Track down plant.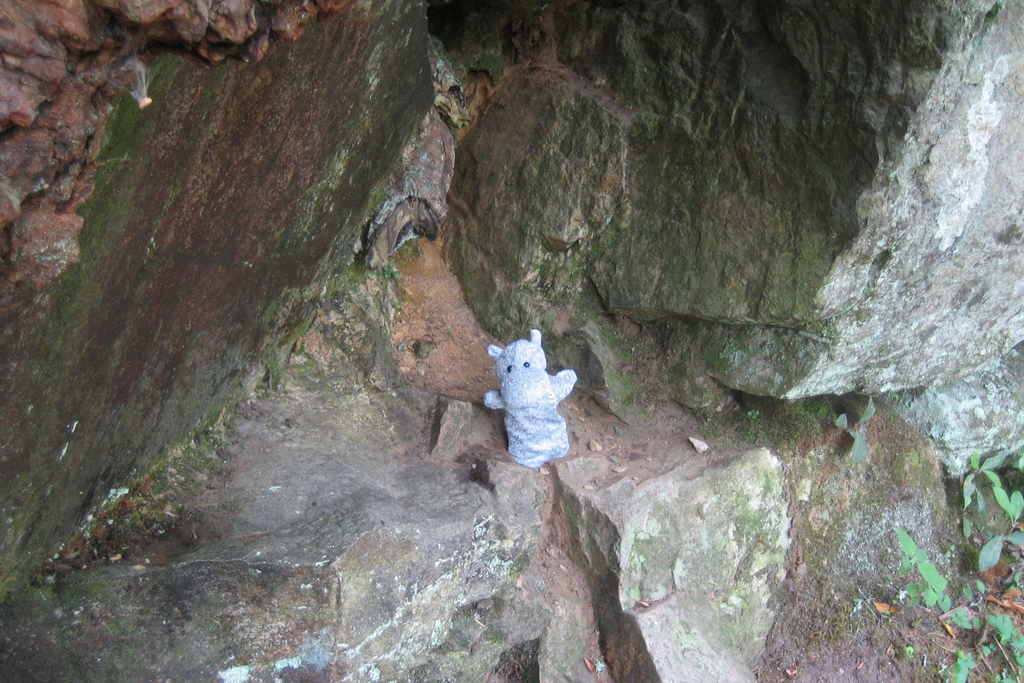
Tracked to rect(950, 441, 1023, 542).
